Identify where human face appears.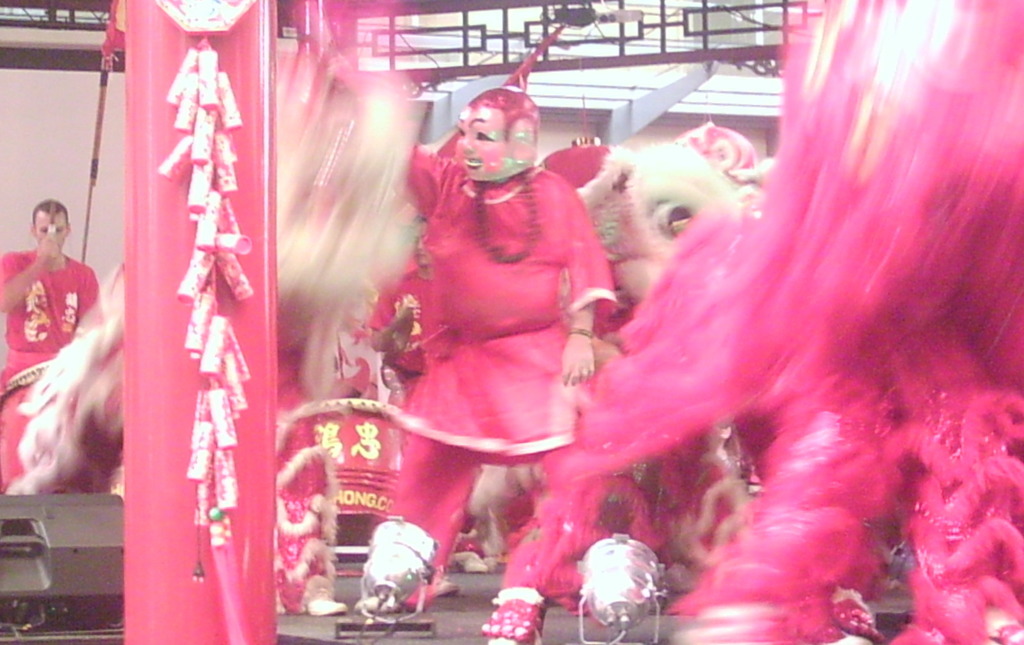
Appears at x1=36 y1=214 x2=67 y2=247.
